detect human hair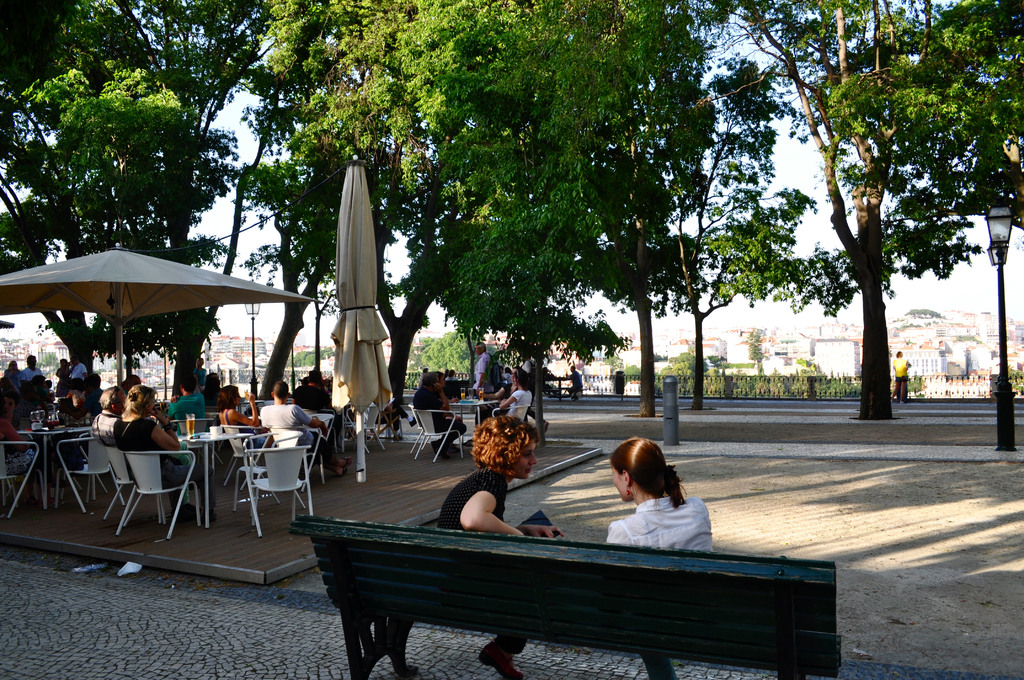
<bbox>122, 383, 159, 419</bbox>
